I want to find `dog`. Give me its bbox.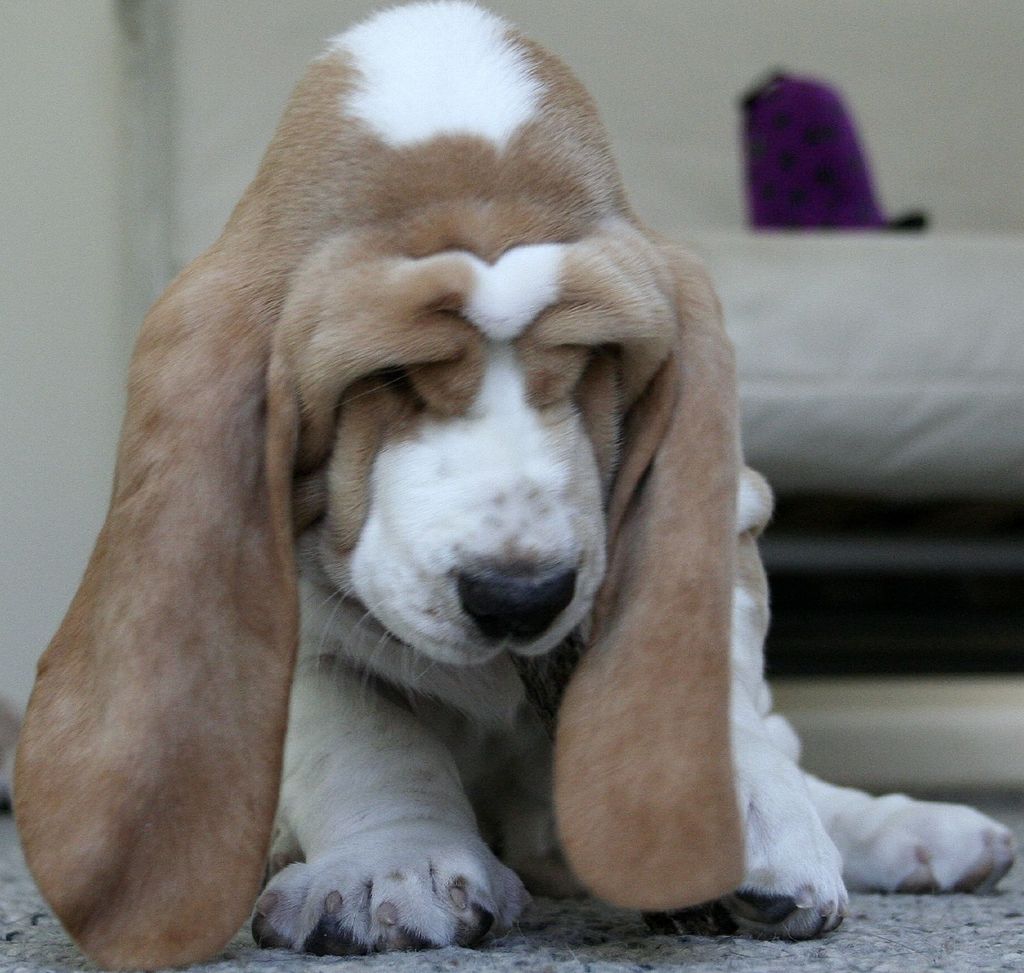
[x1=12, y1=0, x2=1022, y2=972].
